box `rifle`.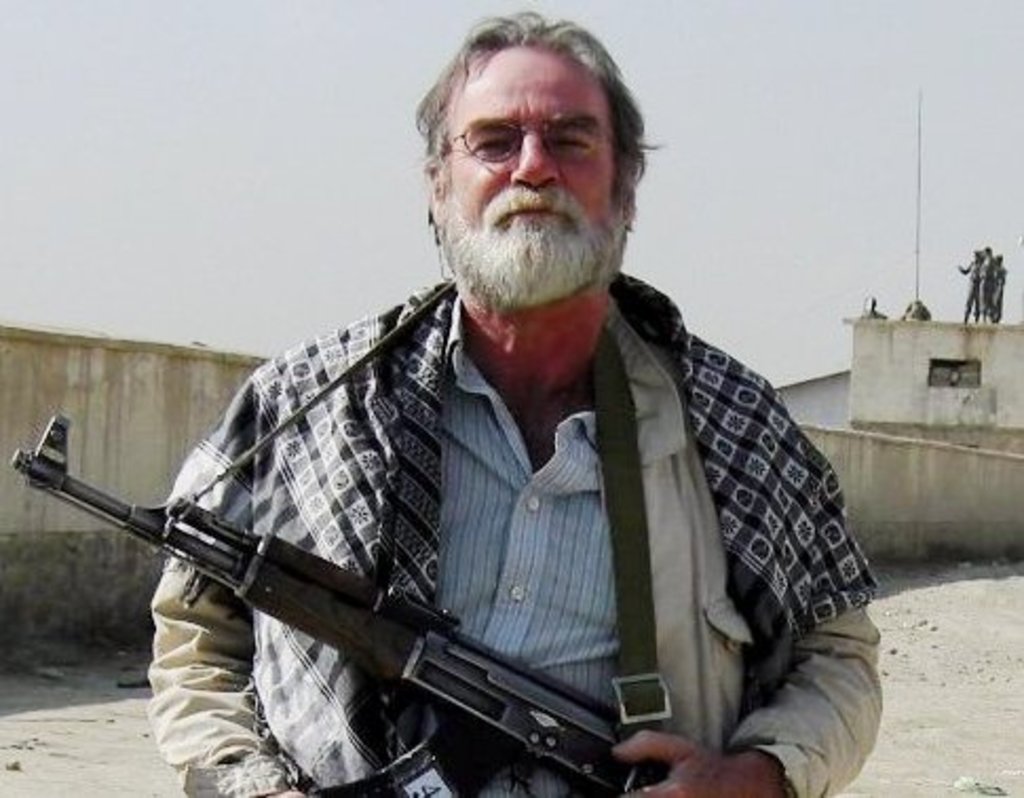
x1=17, y1=418, x2=659, y2=796.
